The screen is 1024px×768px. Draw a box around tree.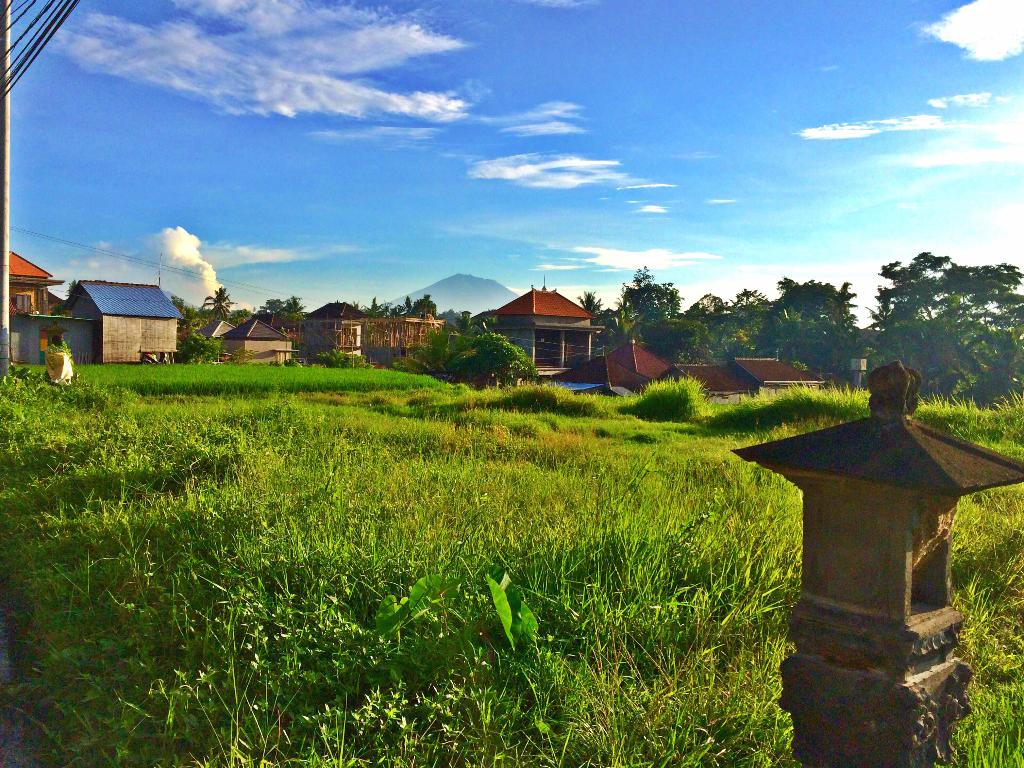
{"left": 451, "top": 314, "right": 480, "bottom": 340}.
